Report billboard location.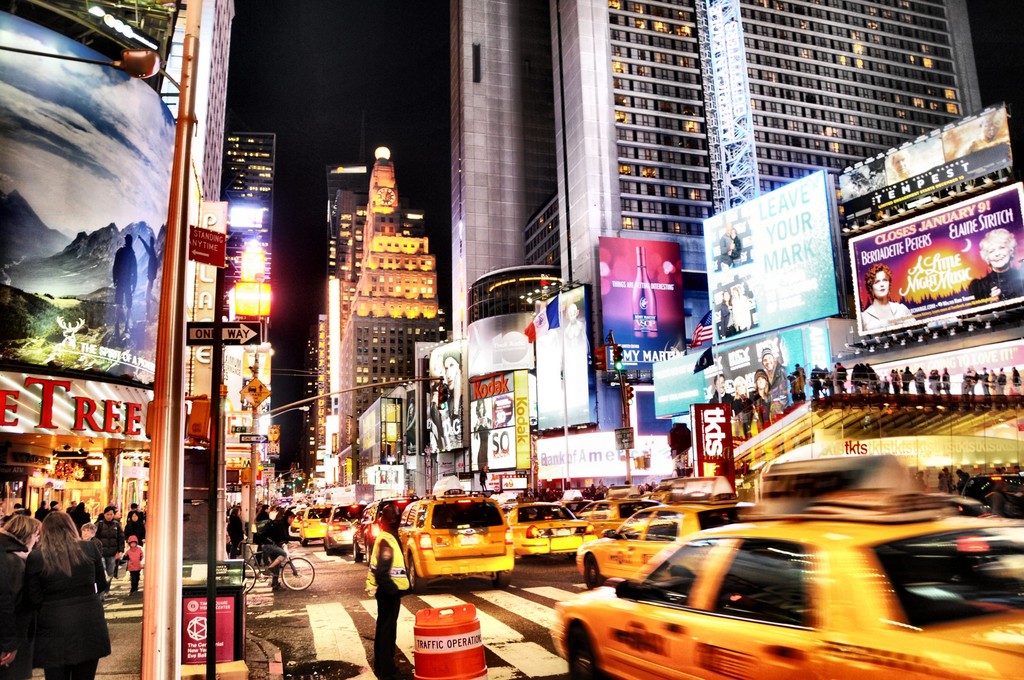
Report: {"left": 844, "top": 176, "right": 1023, "bottom": 341}.
